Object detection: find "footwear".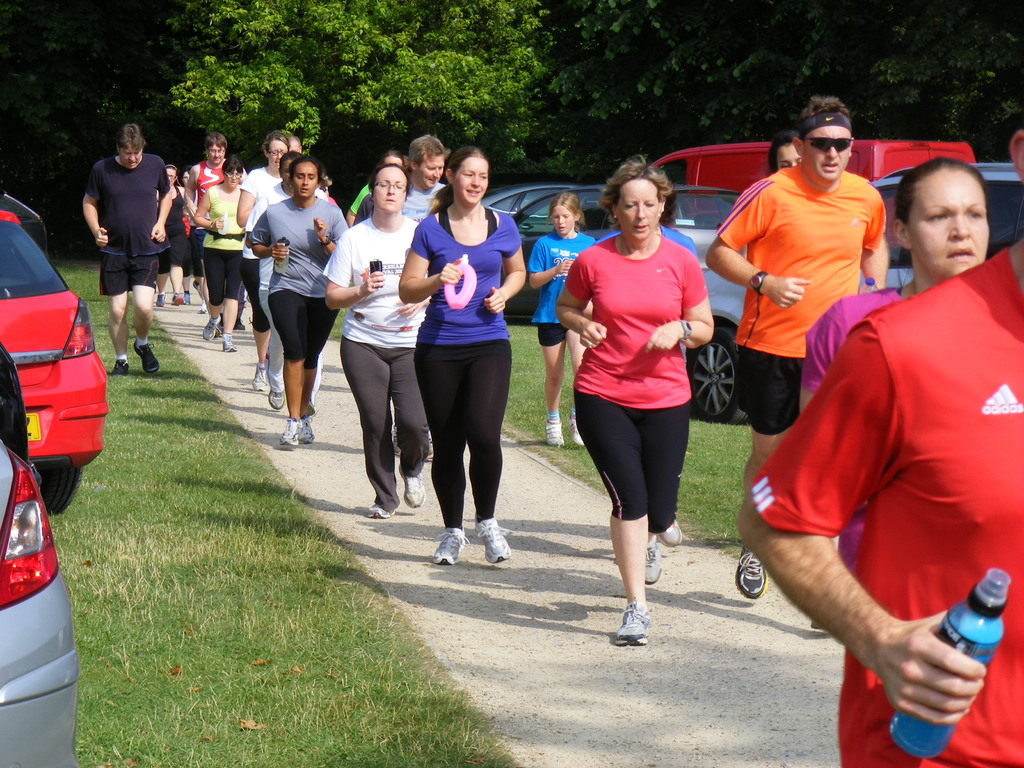
(721, 538, 765, 600).
